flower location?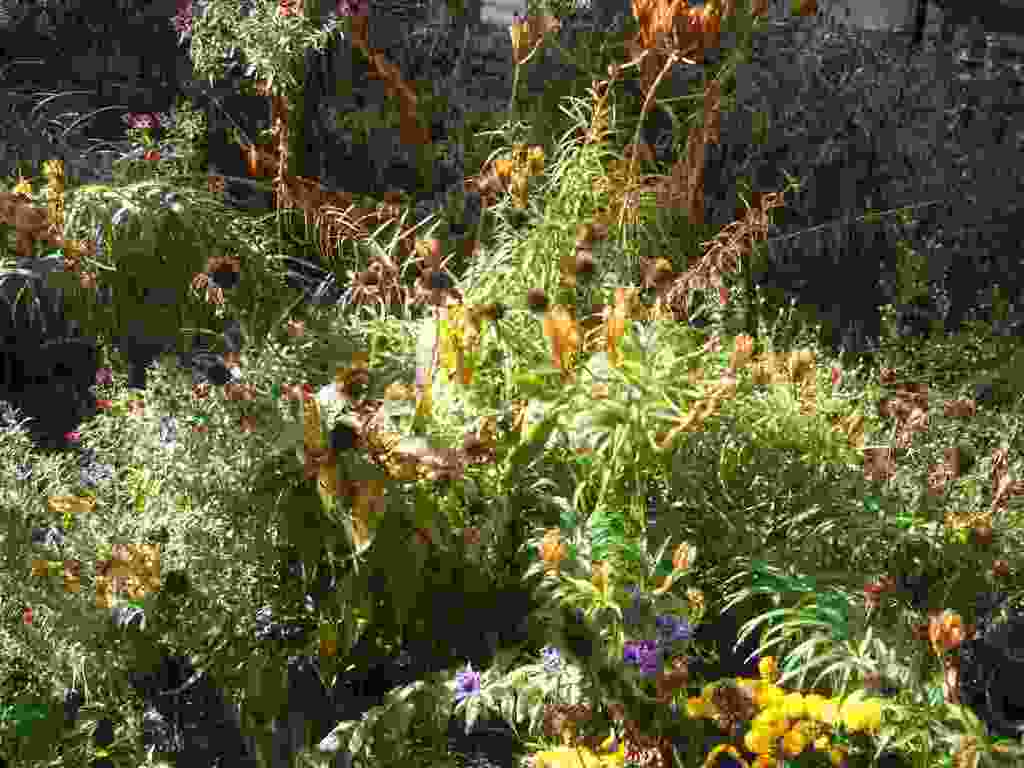
pyautogui.locateOnScreen(134, 113, 150, 122)
